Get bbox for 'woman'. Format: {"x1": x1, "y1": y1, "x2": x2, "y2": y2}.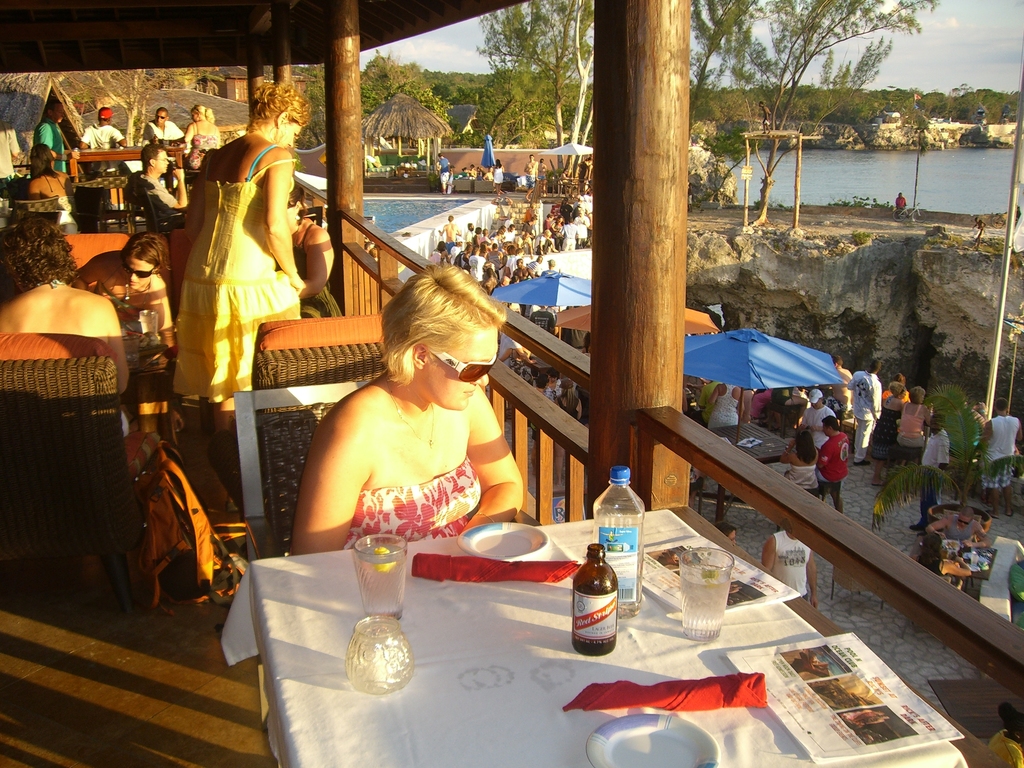
{"x1": 273, "y1": 245, "x2": 537, "y2": 582}.
